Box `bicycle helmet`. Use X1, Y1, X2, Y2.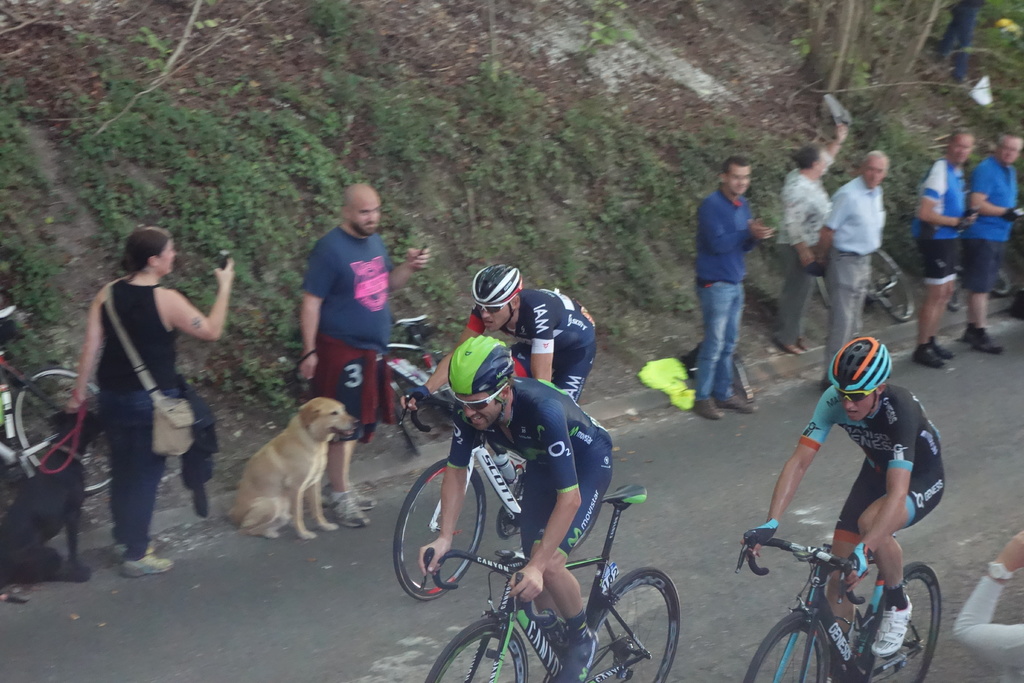
828, 339, 893, 393.
